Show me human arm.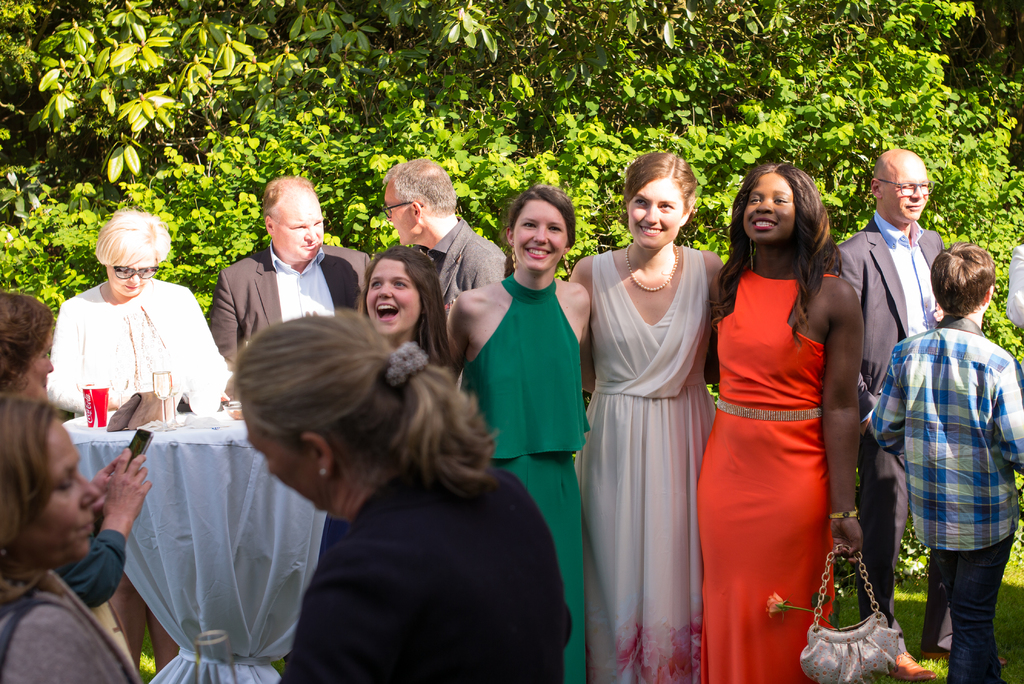
human arm is here: select_region(827, 231, 870, 318).
